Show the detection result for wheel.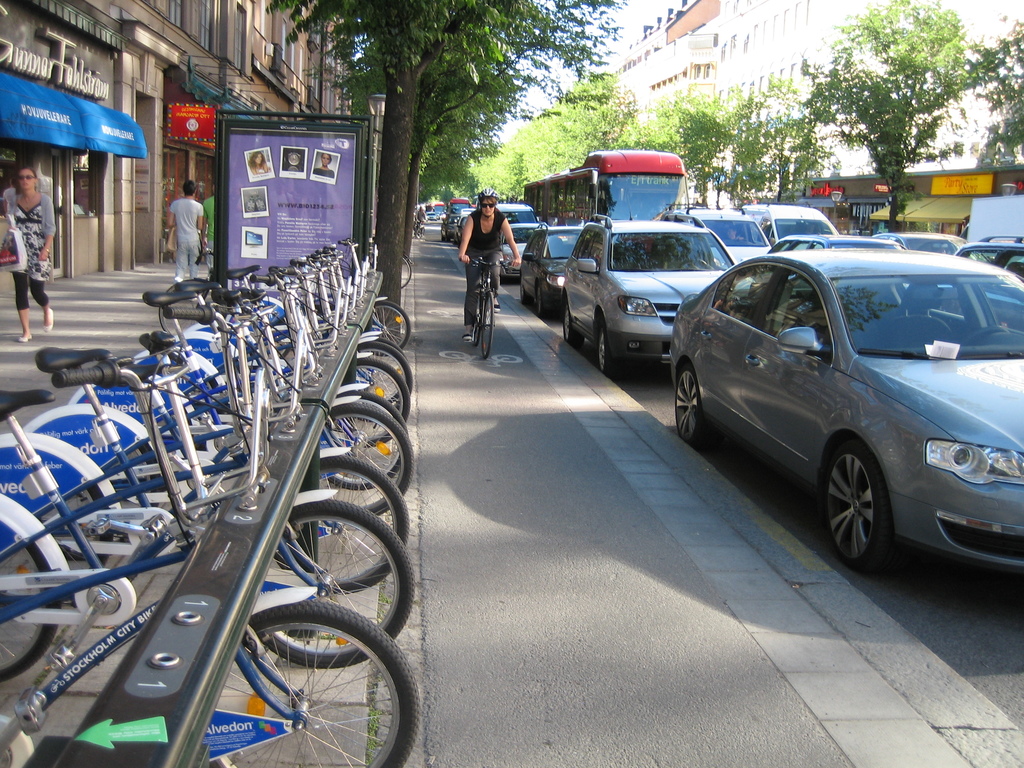
x1=670, y1=356, x2=724, y2=451.
